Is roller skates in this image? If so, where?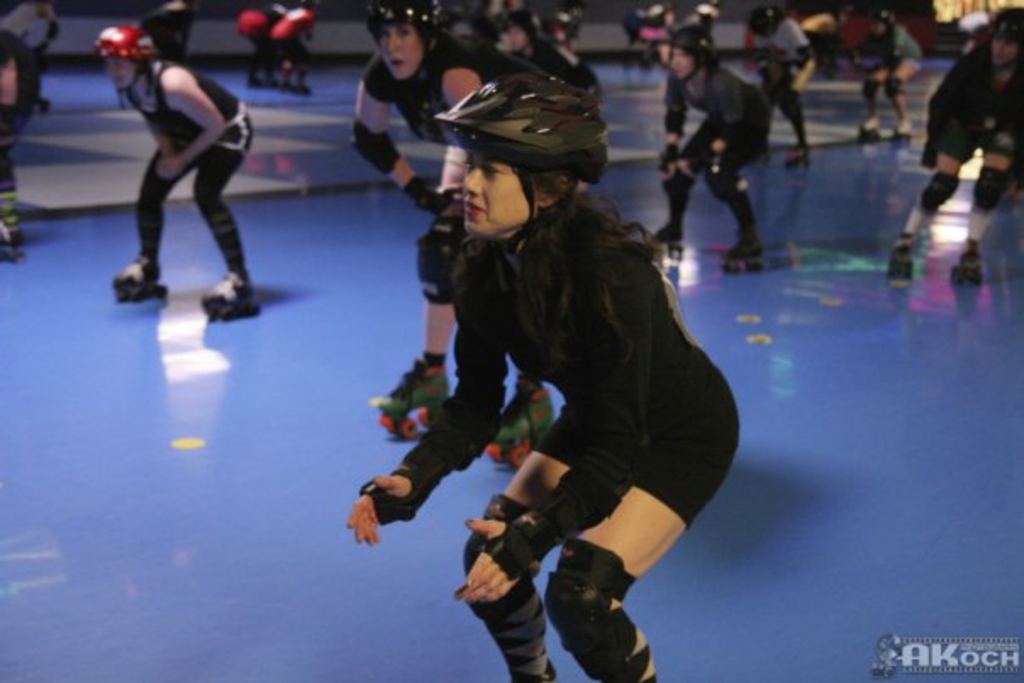
Yes, at (x1=366, y1=354, x2=449, y2=439).
